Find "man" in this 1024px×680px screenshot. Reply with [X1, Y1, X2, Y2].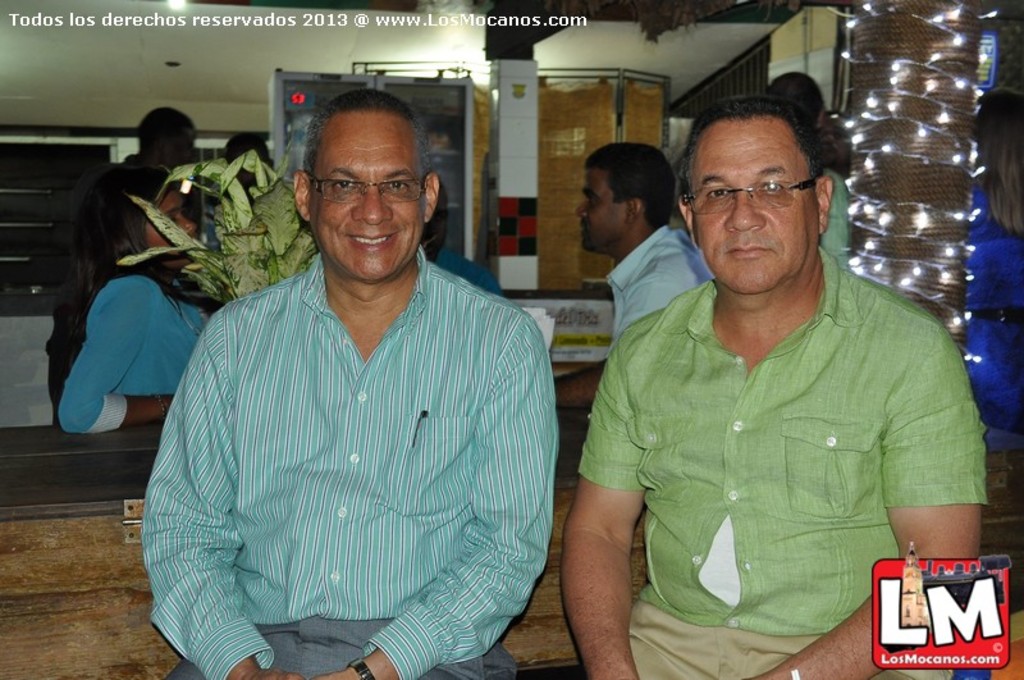
[547, 141, 719, 423].
